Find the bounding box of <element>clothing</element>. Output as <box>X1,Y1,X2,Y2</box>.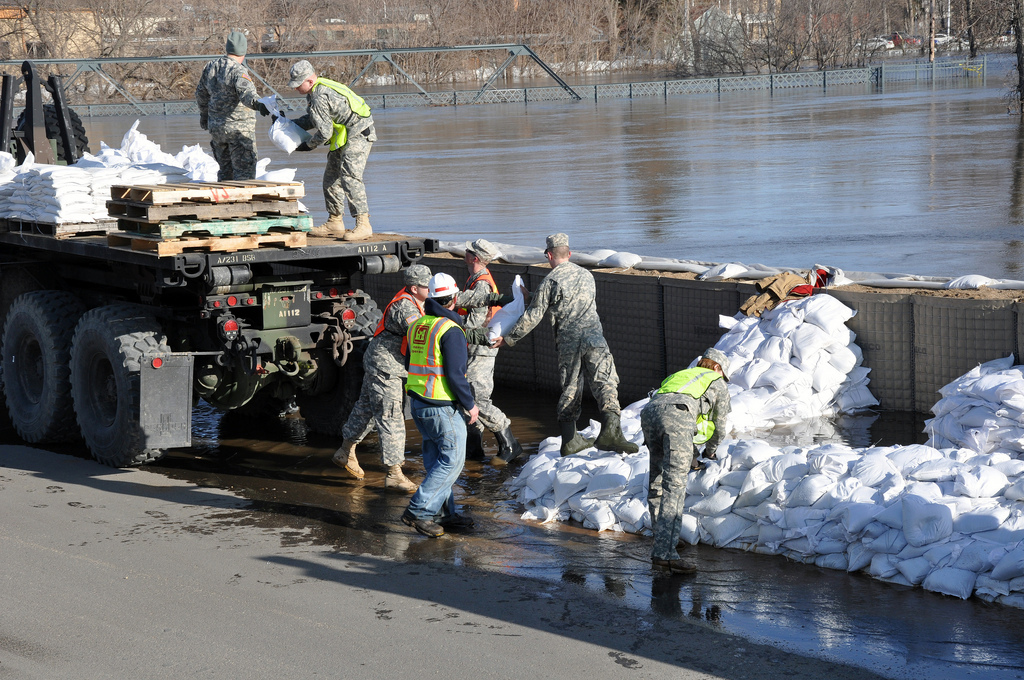
<box>344,304,420,475</box>.
